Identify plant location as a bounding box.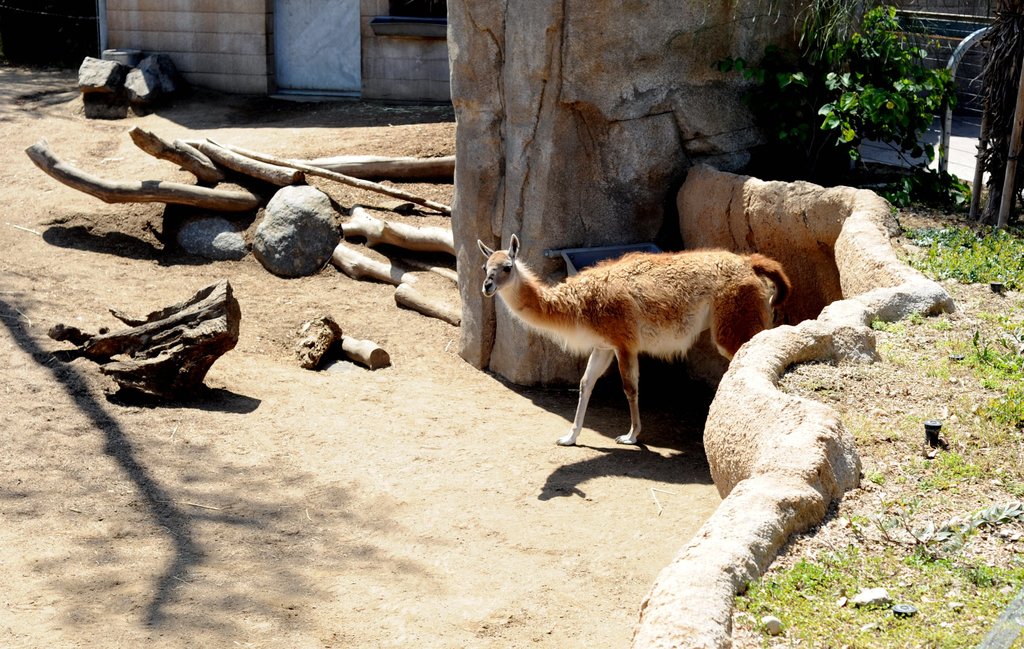
pyautogui.locateOnScreen(939, 306, 1023, 388).
